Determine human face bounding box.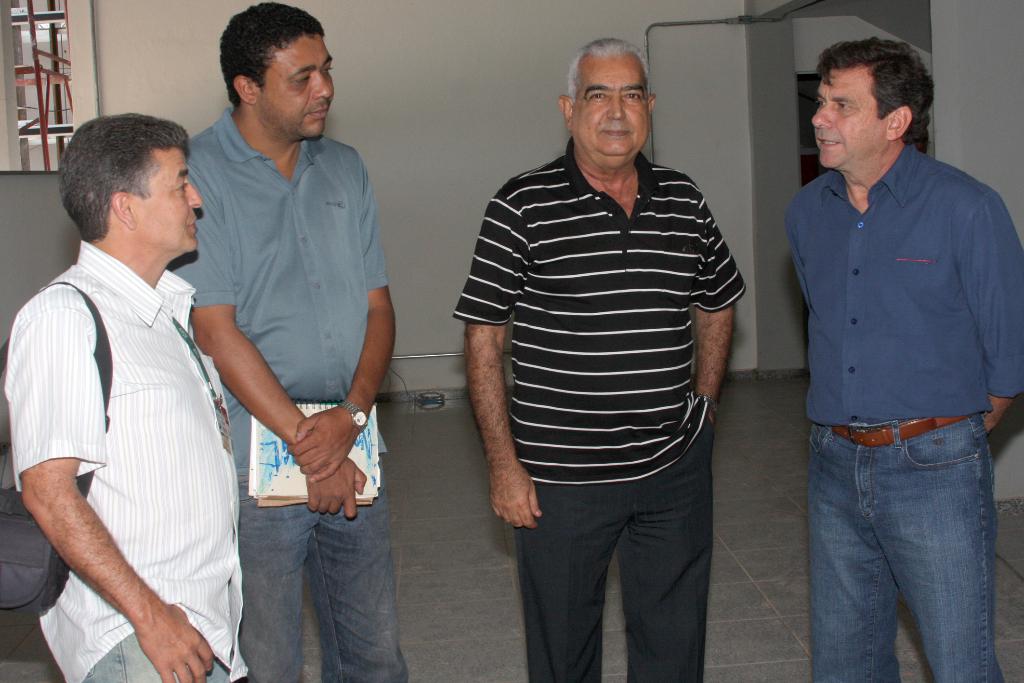
Determined: pyautogui.locateOnScreen(810, 68, 886, 165).
